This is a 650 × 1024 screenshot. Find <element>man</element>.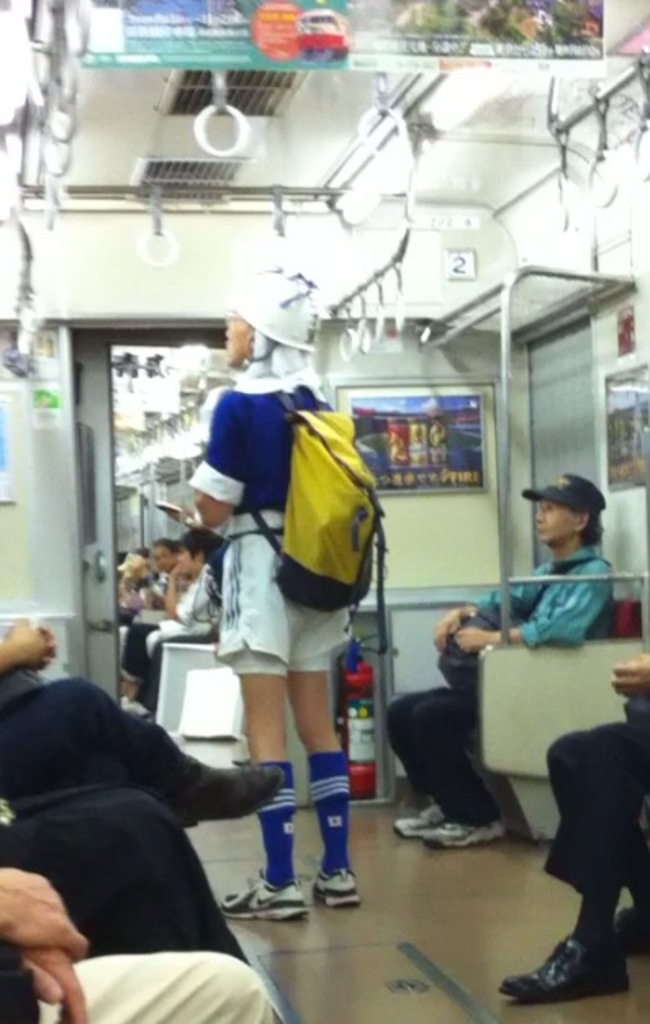
Bounding box: (x1=0, y1=795, x2=249, y2=970).
